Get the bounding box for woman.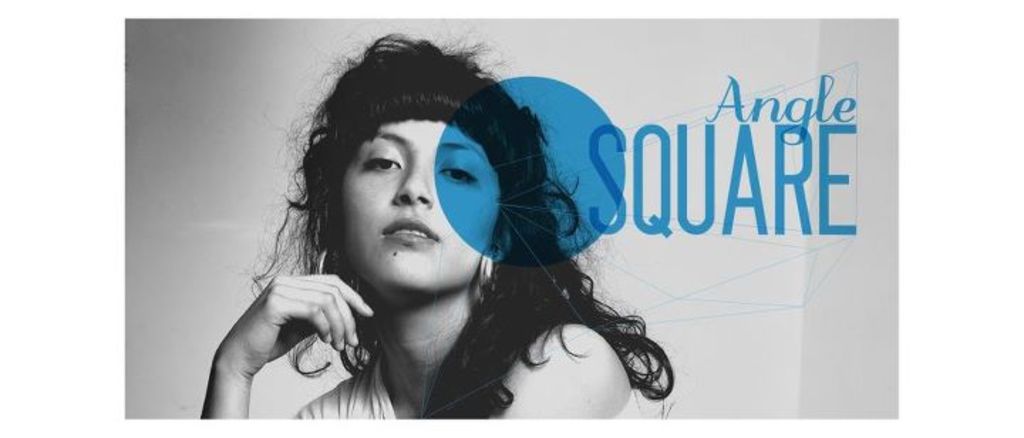
205,57,634,437.
